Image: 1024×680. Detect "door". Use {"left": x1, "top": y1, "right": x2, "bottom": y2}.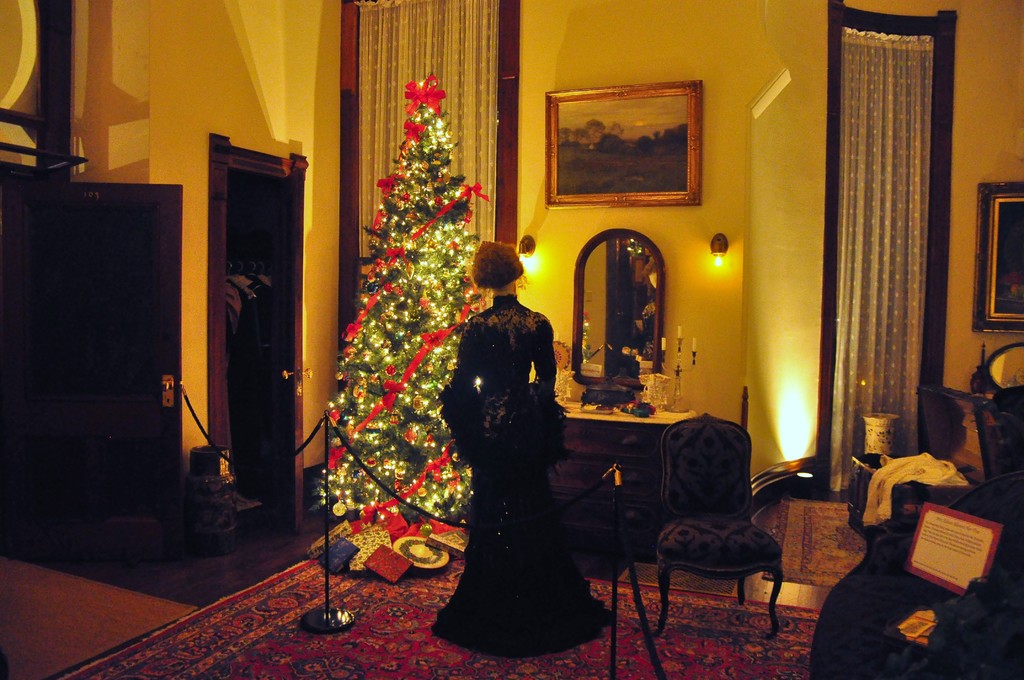
{"left": 281, "top": 156, "right": 312, "bottom": 542}.
